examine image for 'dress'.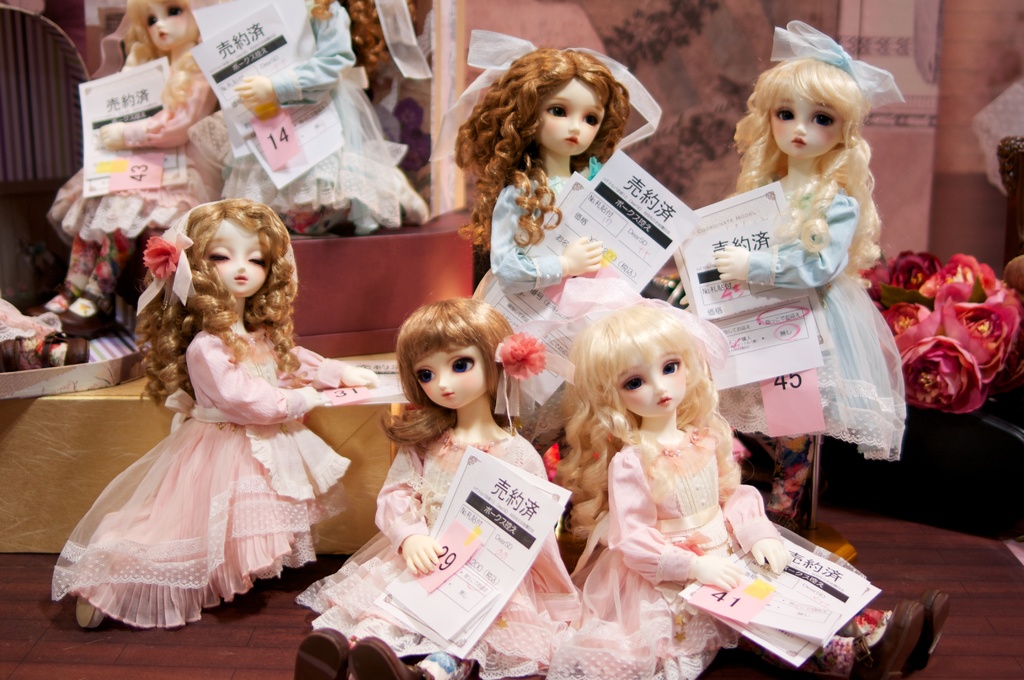
Examination result: (left=39, top=291, right=348, bottom=624).
